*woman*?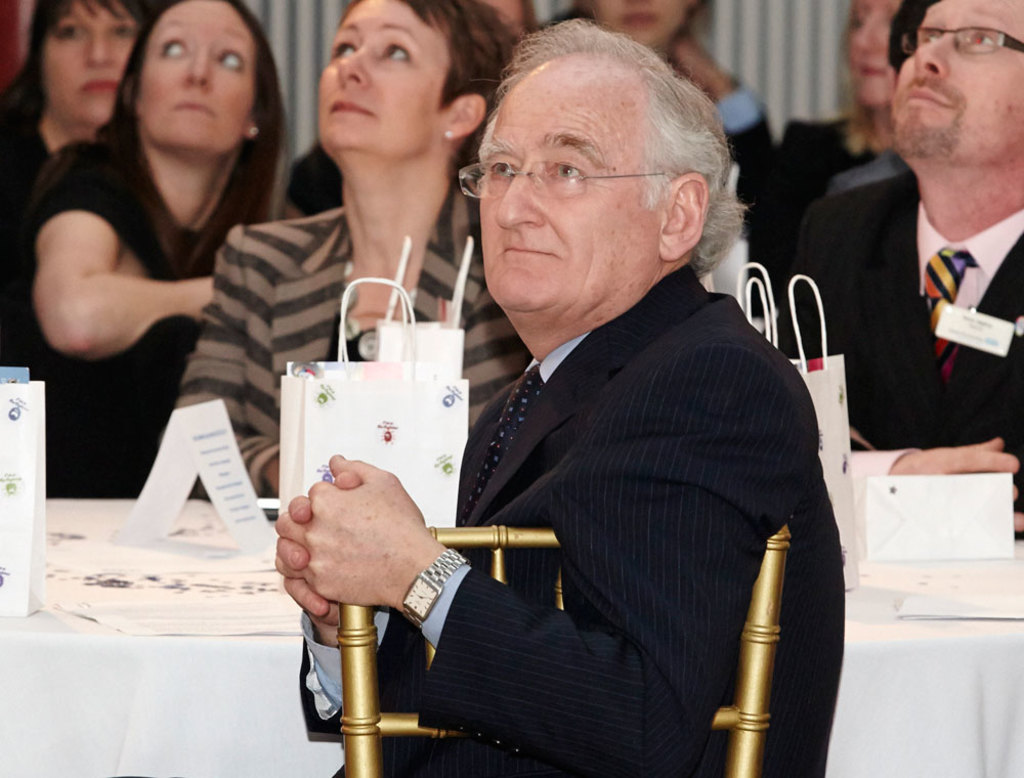
[530, 0, 788, 248]
